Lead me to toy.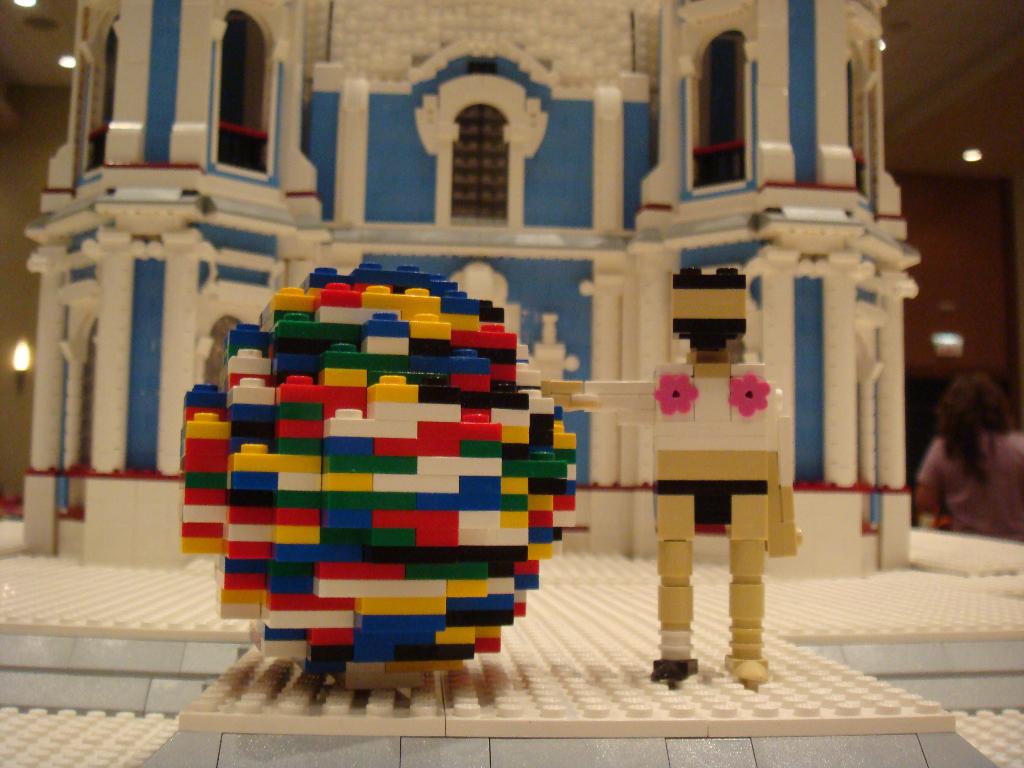
Lead to detection(0, 0, 1023, 767).
